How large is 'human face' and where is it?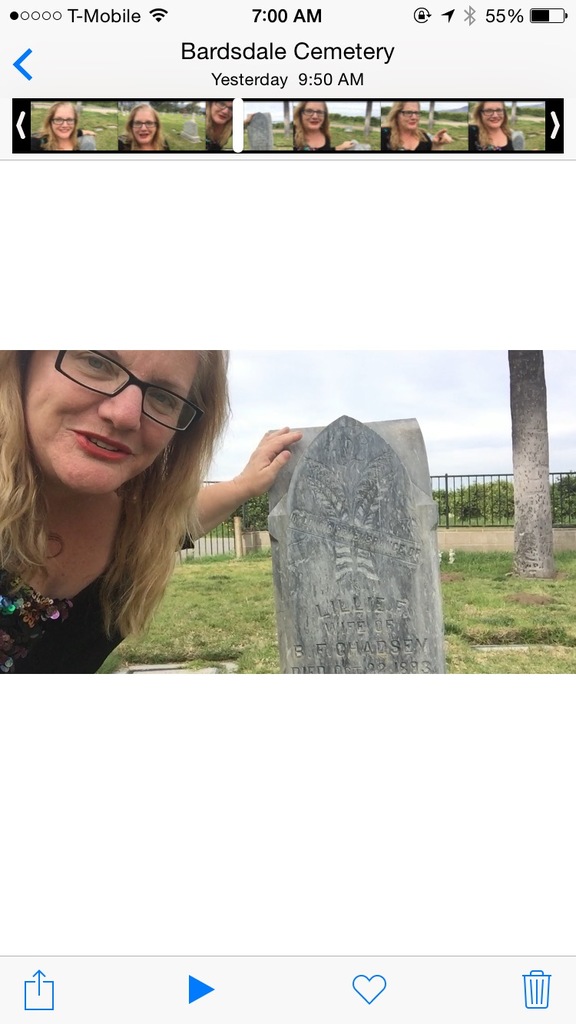
Bounding box: 295,99,325,132.
